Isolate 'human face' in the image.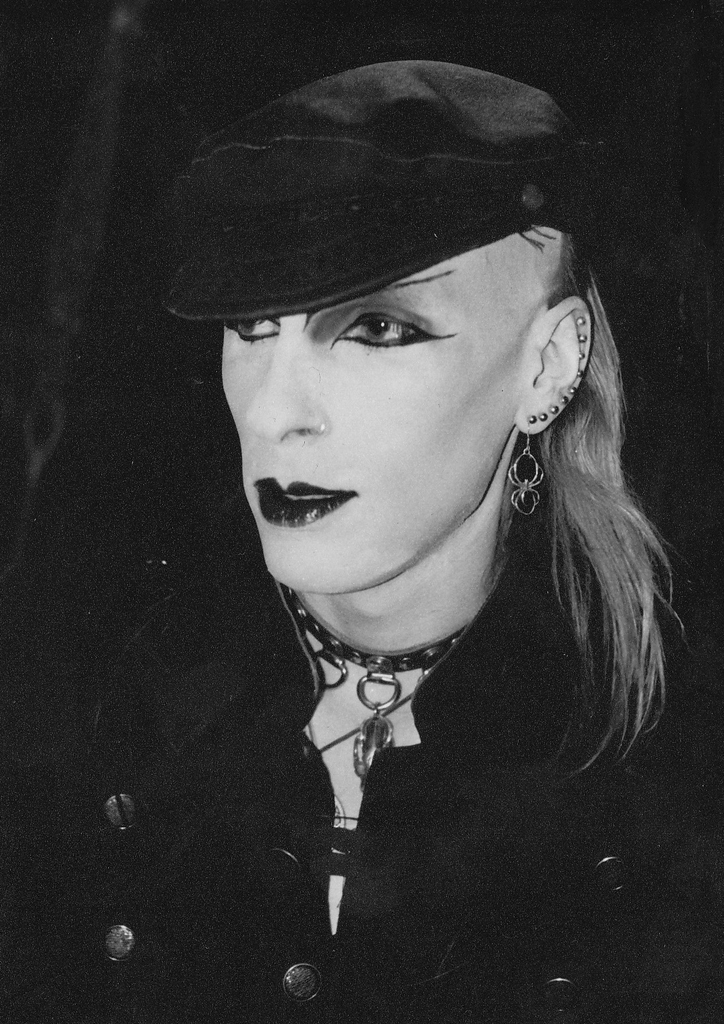
Isolated region: 201/197/564/591.
